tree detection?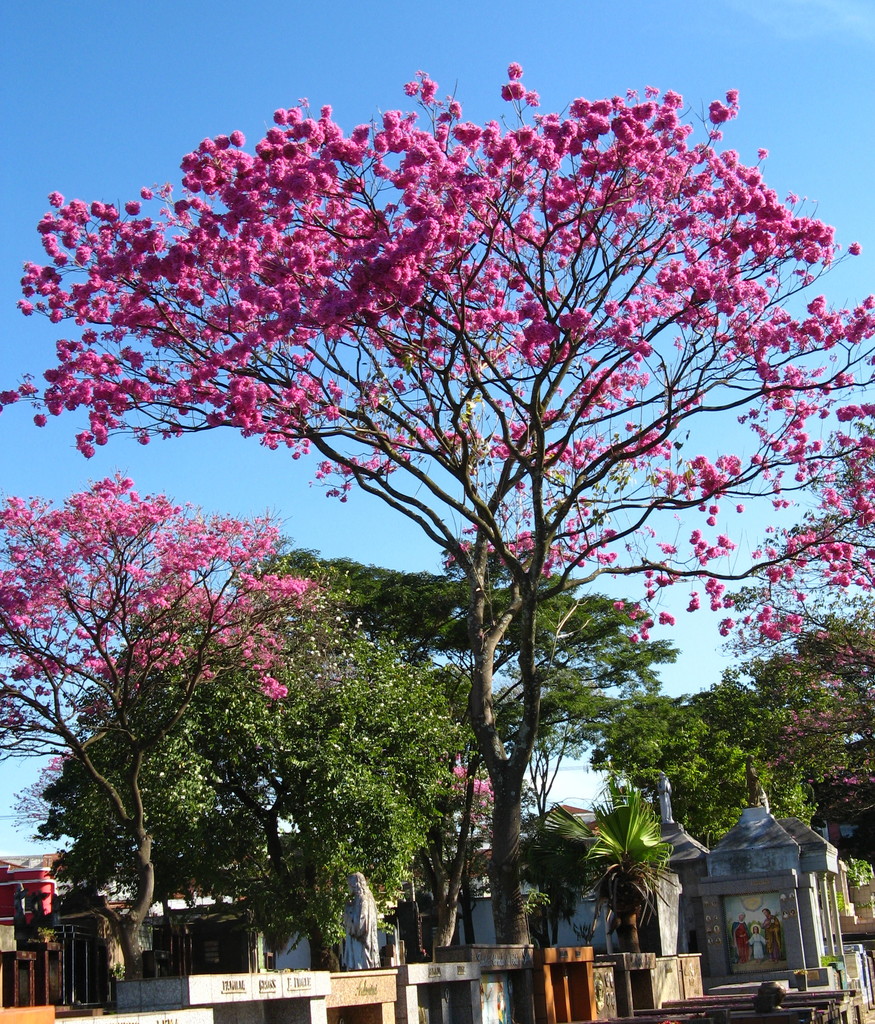
[left=721, top=620, right=874, bottom=788]
